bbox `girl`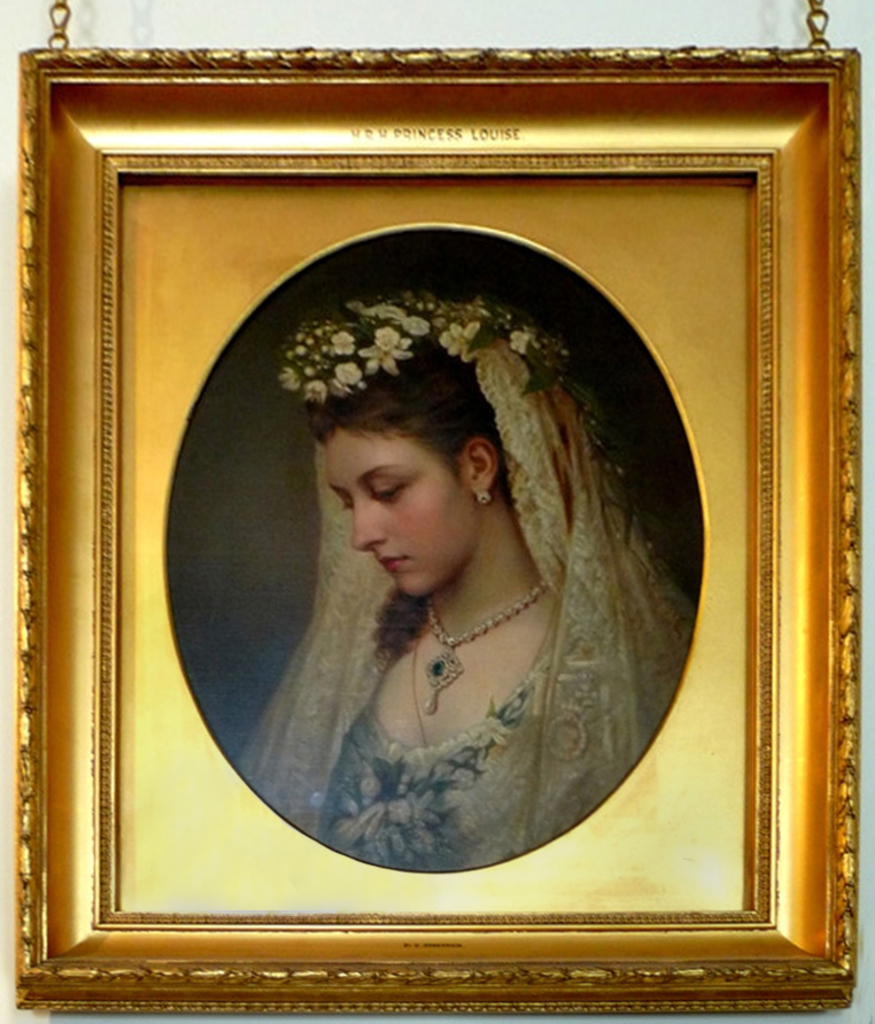
box(229, 290, 691, 876)
